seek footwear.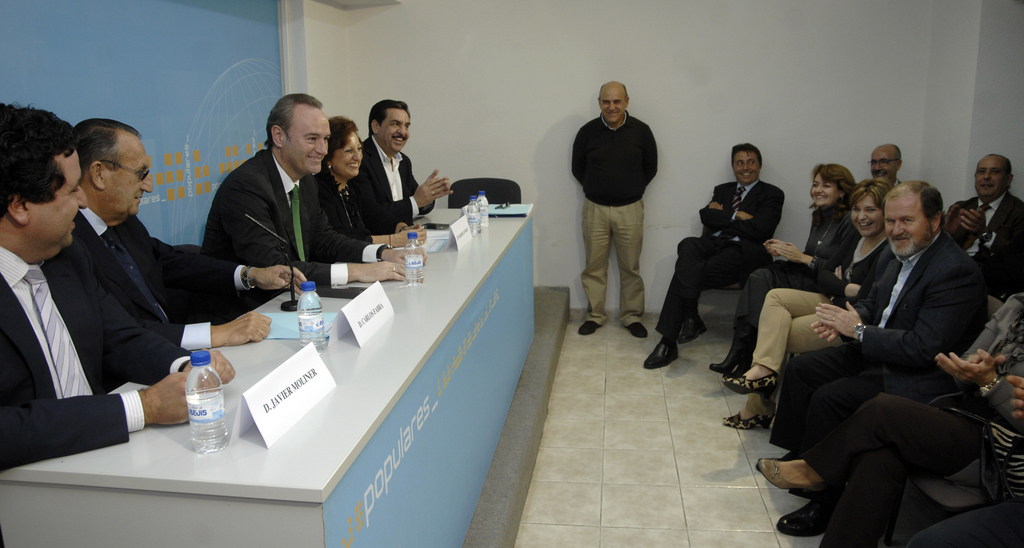
bbox=[578, 325, 602, 333].
